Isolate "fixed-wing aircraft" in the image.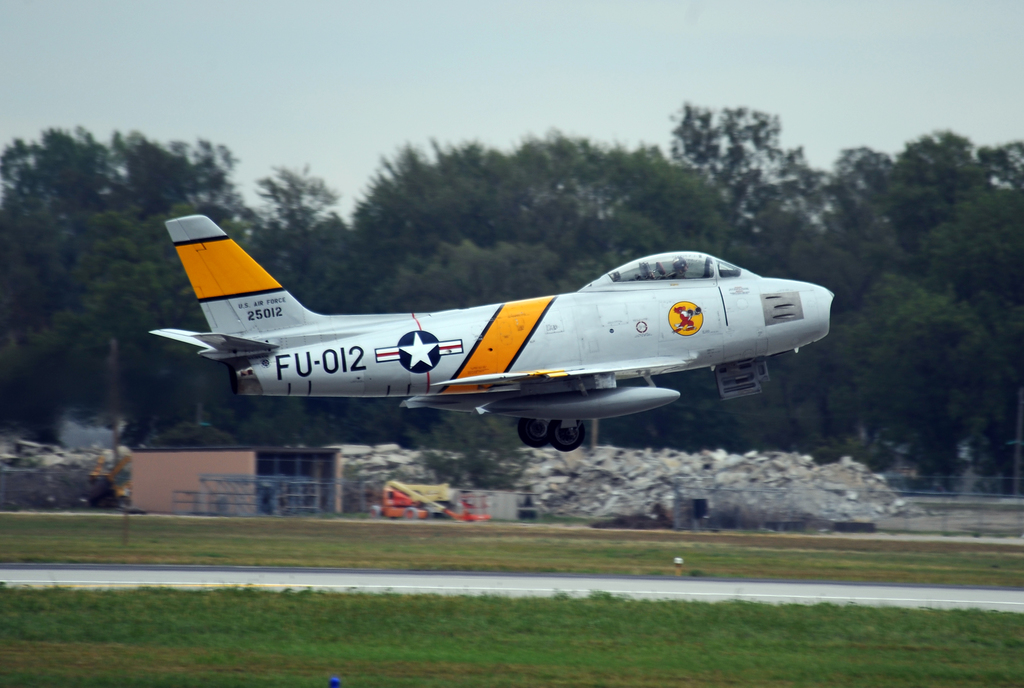
Isolated region: pyautogui.locateOnScreen(143, 214, 834, 452).
